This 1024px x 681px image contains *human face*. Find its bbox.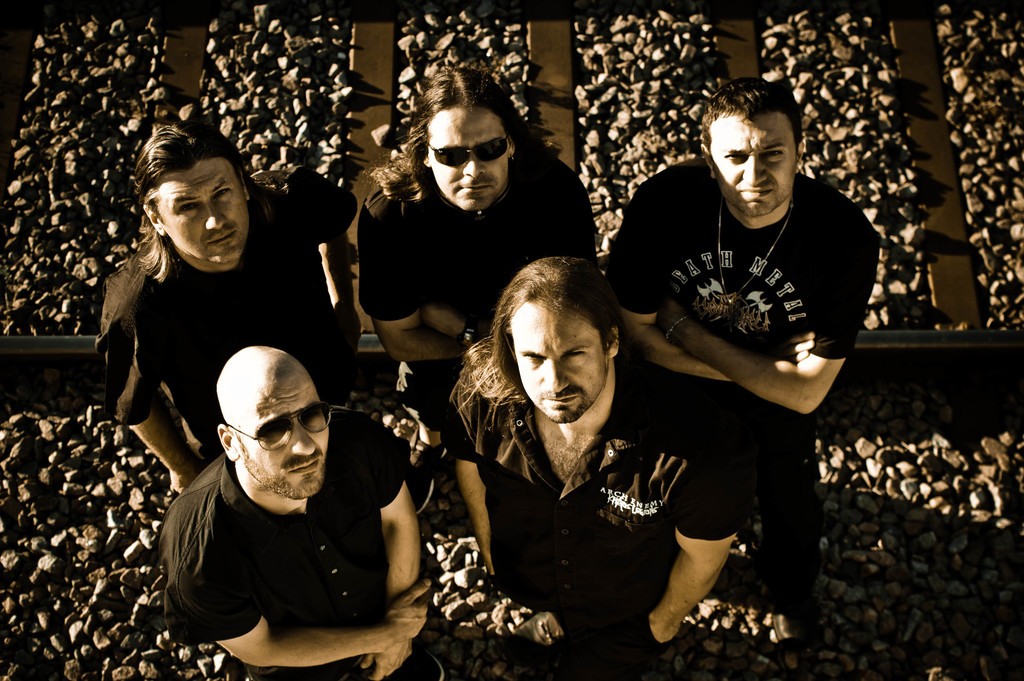
Rect(428, 106, 509, 214).
